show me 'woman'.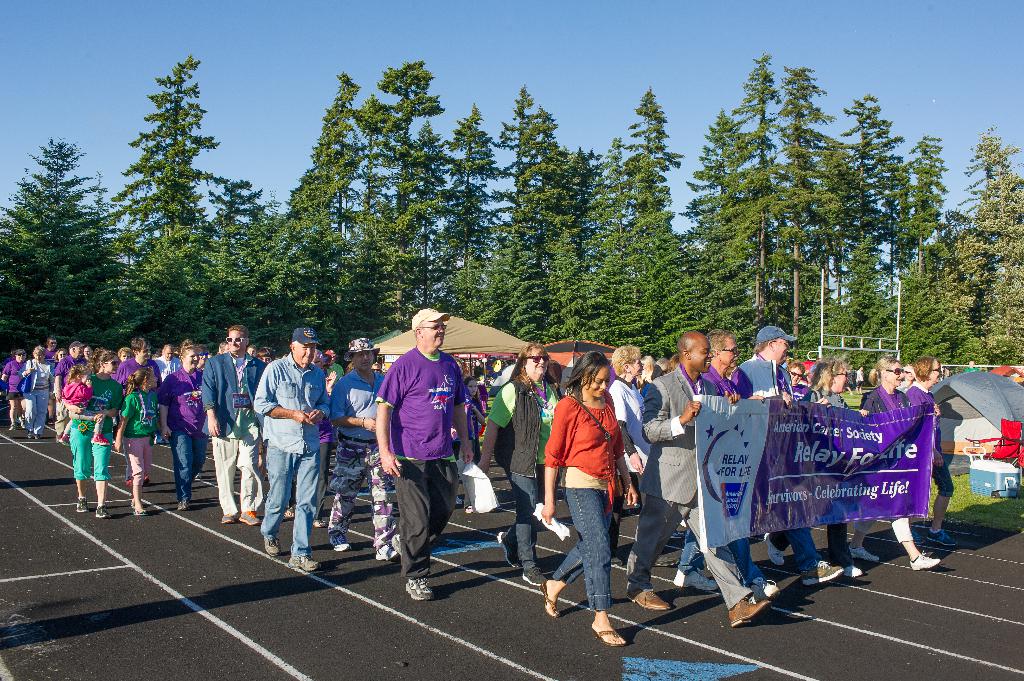
'woman' is here: (x1=767, y1=354, x2=865, y2=586).
